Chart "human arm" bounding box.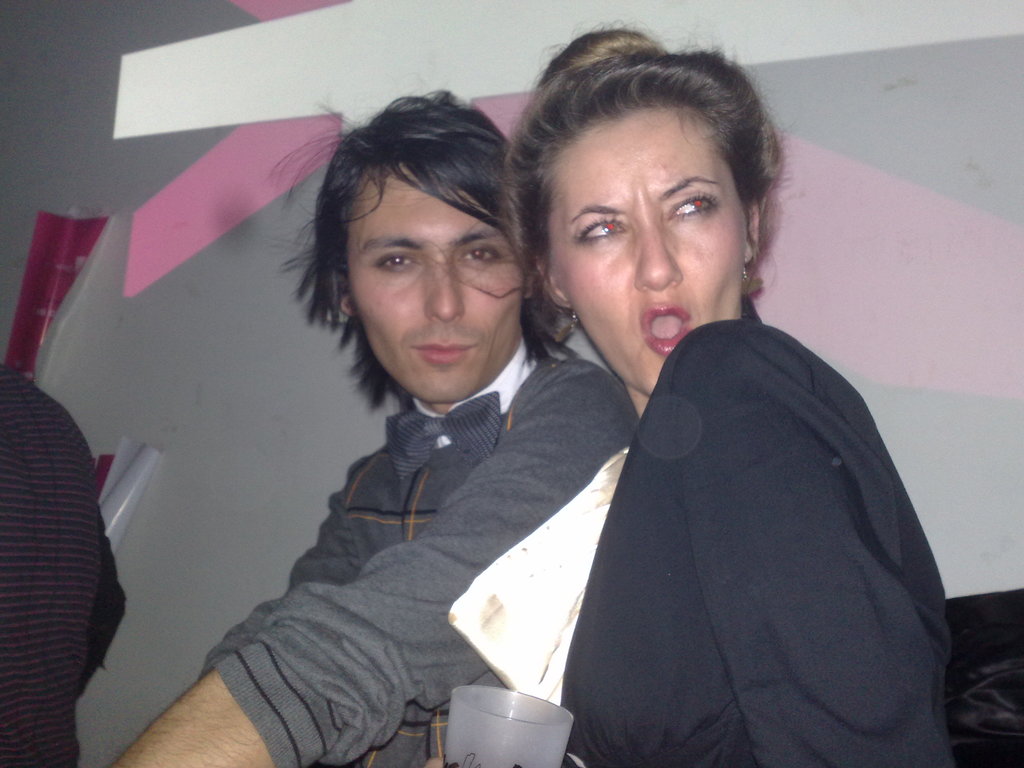
Charted: BBox(678, 328, 959, 767).
